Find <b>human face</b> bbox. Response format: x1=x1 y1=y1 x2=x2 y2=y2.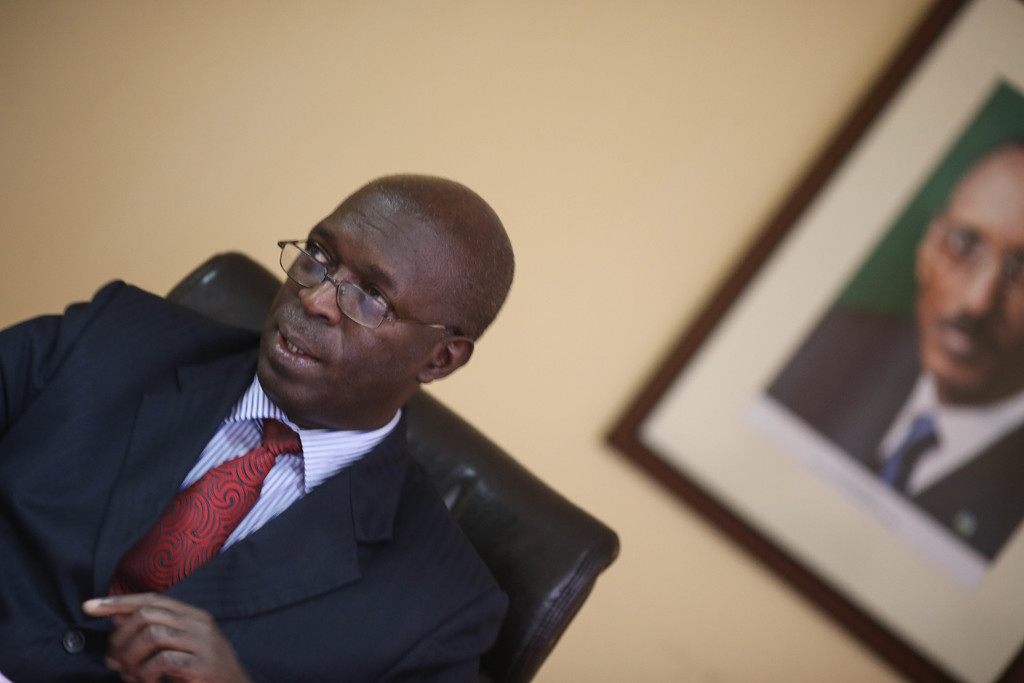
x1=250 y1=178 x2=474 y2=412.
